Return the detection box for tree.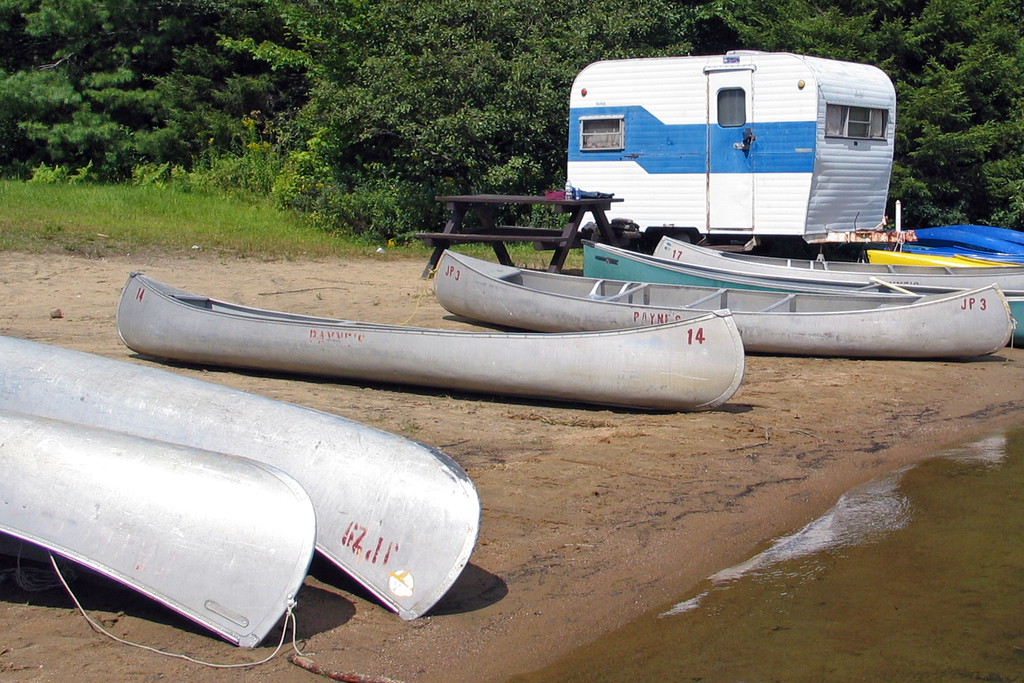
rect(227, 0, 691, 233).
